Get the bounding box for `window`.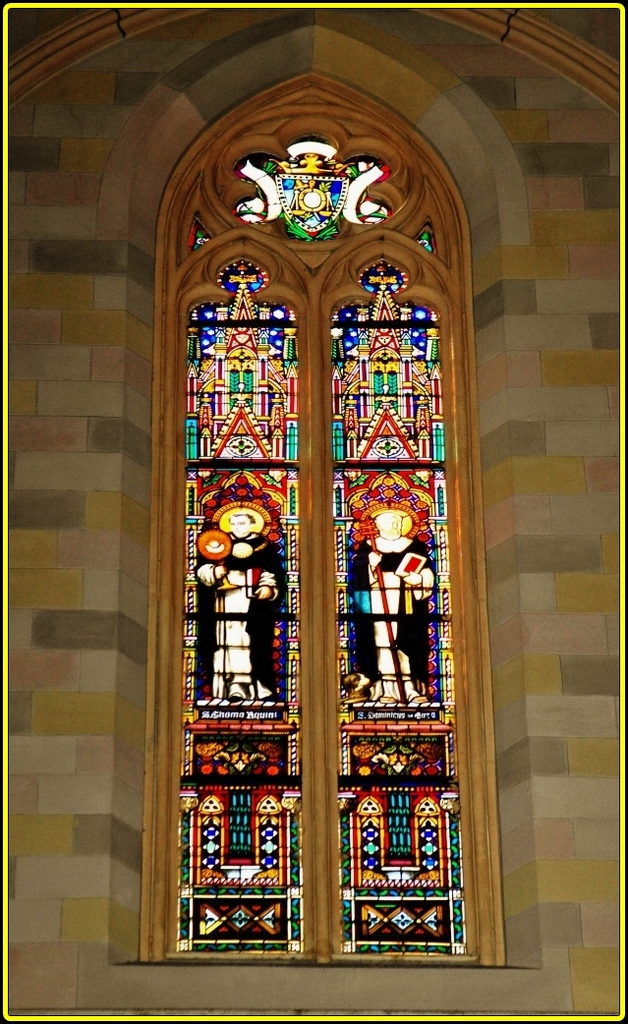
l=141, t=94, r=498, b=985.
